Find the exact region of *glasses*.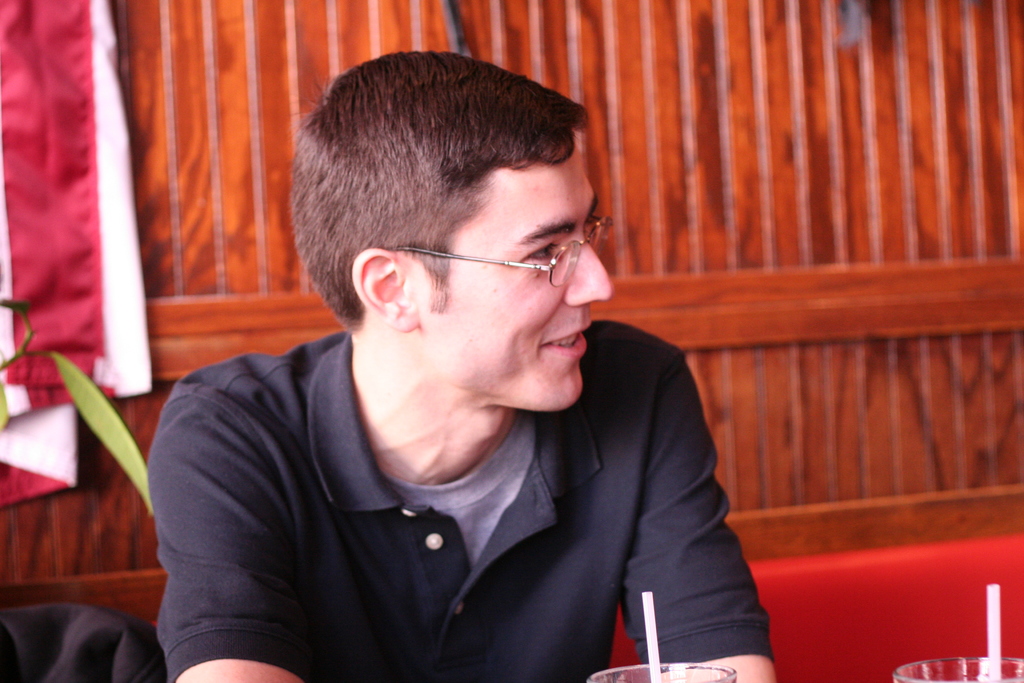
Exact region: <bbox>371, 217, 620, 295</bbox>.
